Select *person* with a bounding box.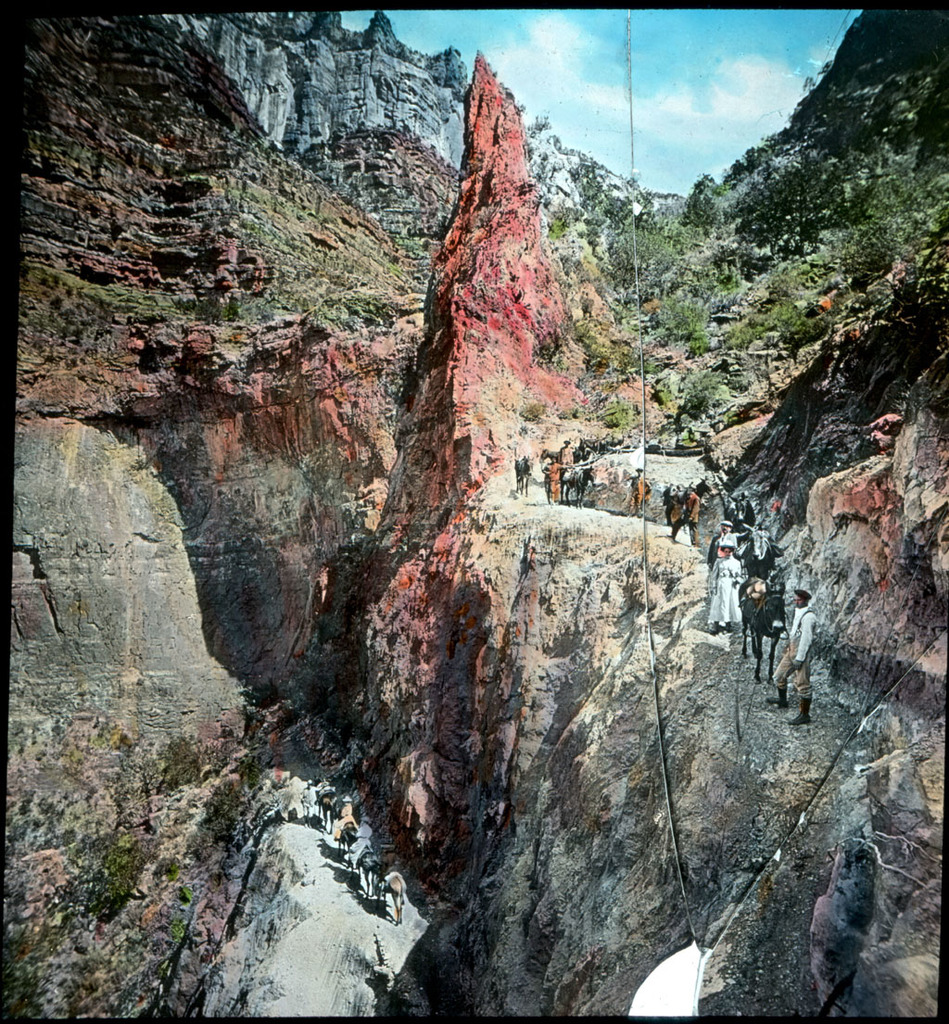
box(542, 455, 563, 509).
